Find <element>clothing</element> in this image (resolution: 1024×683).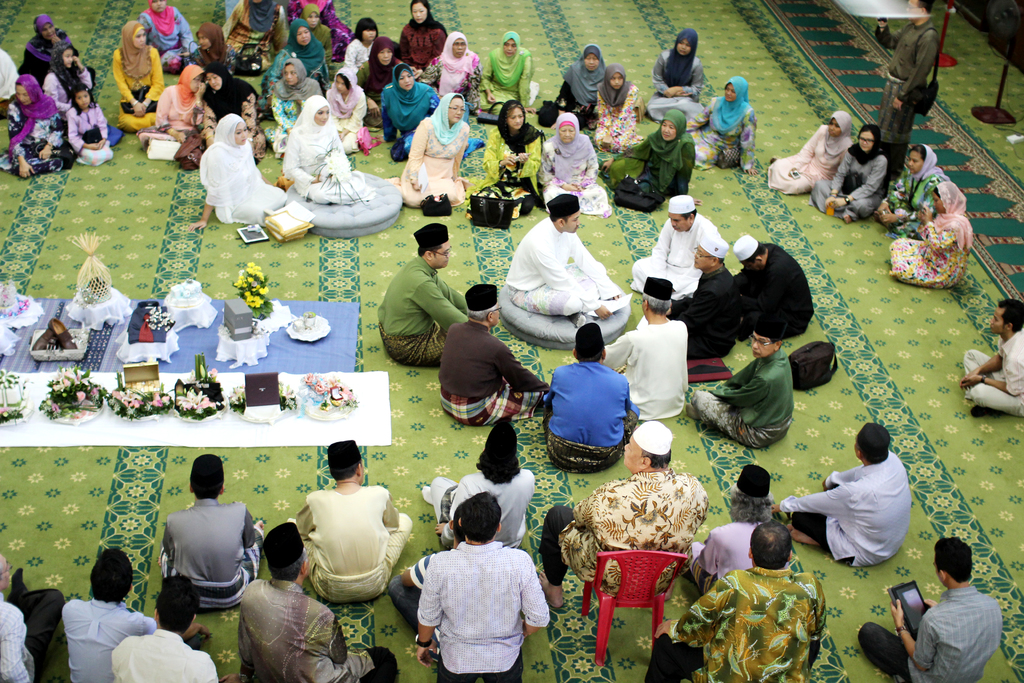
[x1=429, y1=466, x2=524, y2=545].
